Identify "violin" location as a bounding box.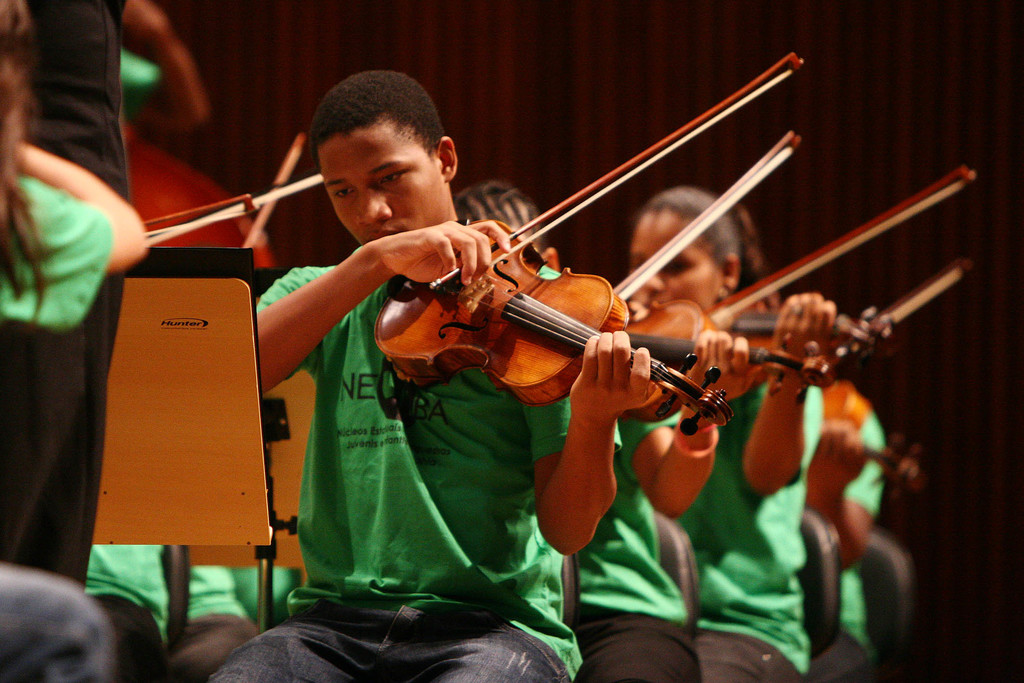
<box>604,128,835,428</box>.
